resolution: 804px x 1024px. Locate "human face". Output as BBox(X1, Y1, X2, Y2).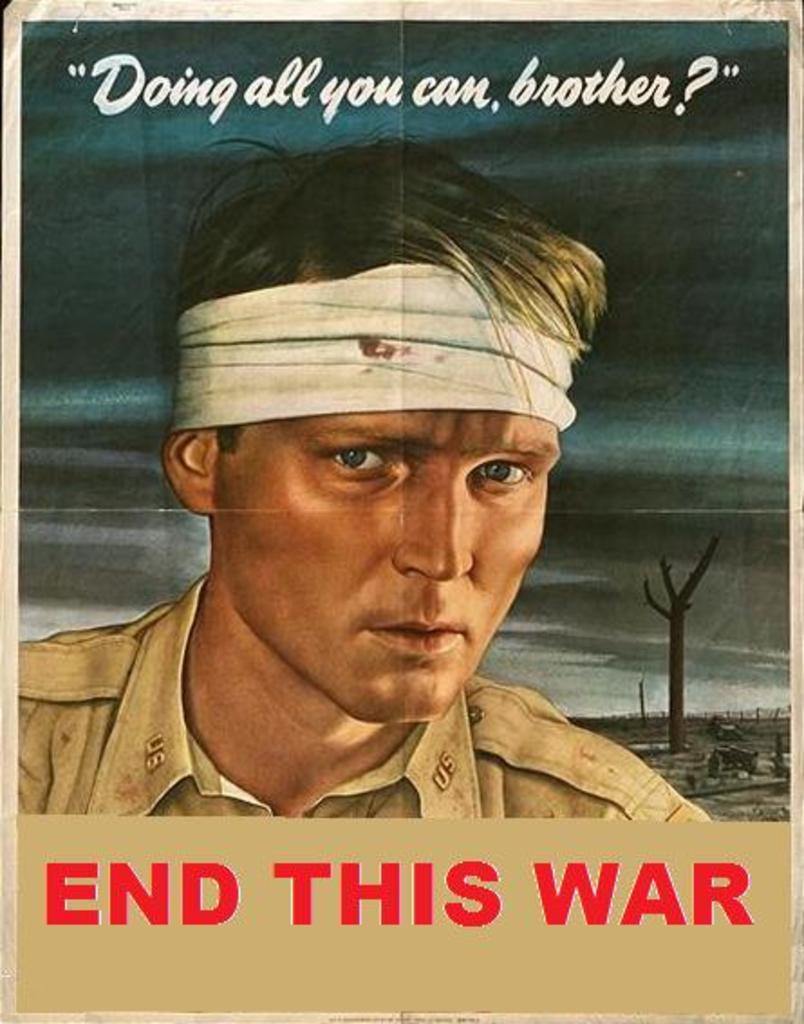
BBox(210, 401, 551, 722).
